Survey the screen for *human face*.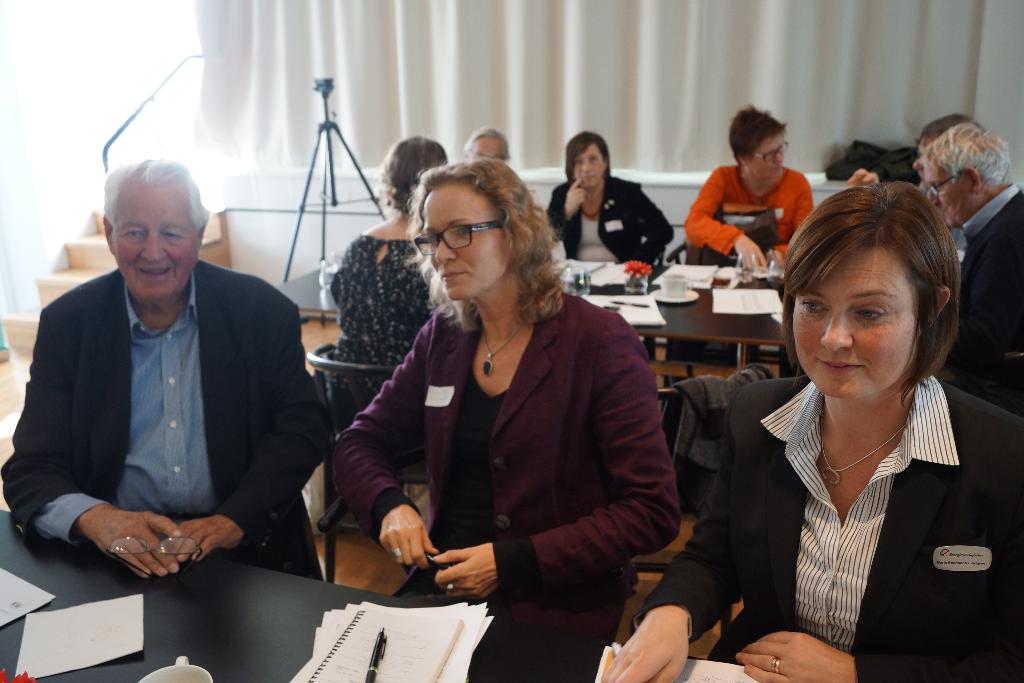
Survey found: [792, 243, 917, 401].
